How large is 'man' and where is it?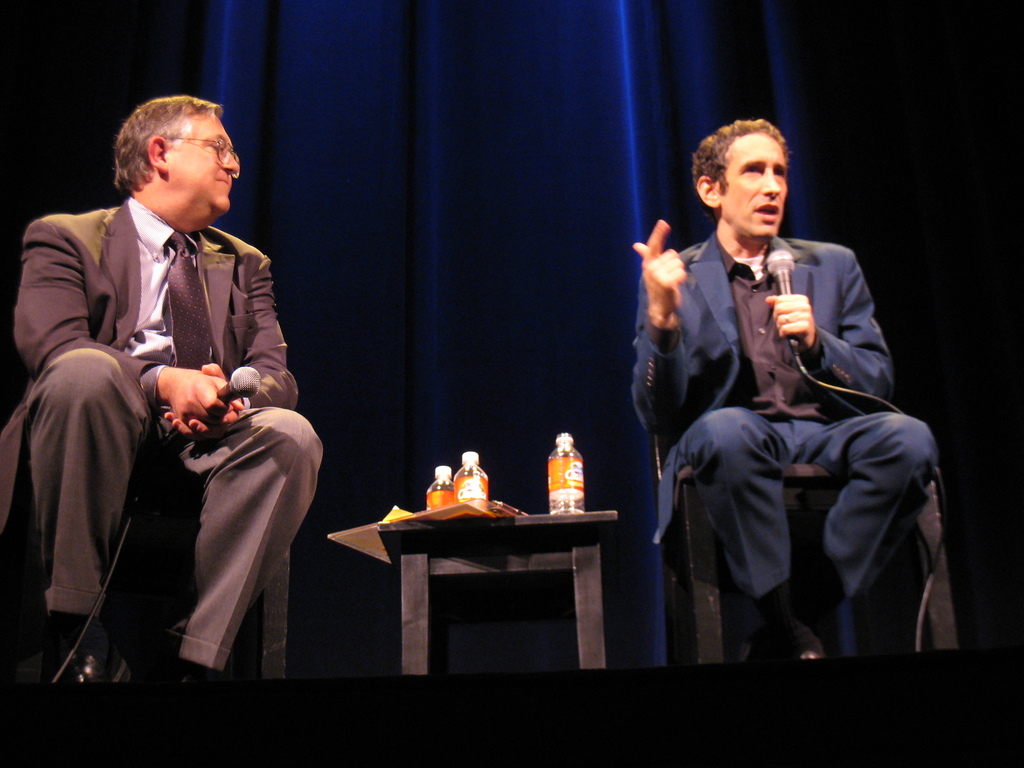
Bounding box: x1=0 y1=94 x2=327 y2=675.
